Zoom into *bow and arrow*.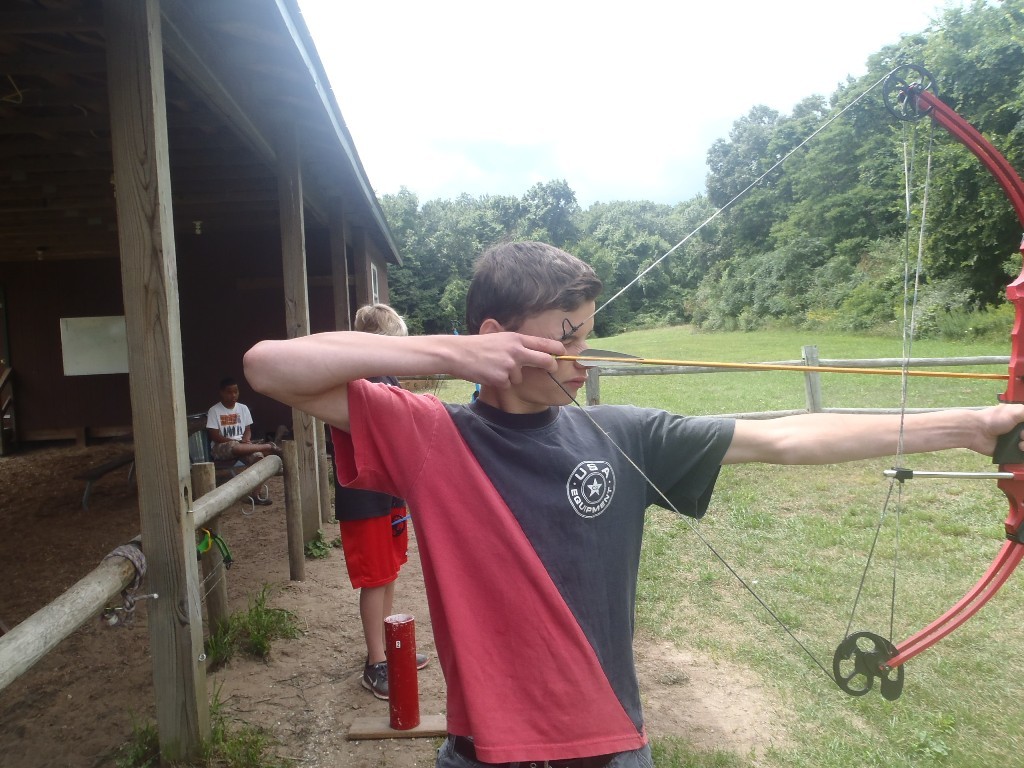
Zoom target: BBox(544, 62, 1023, 700).
